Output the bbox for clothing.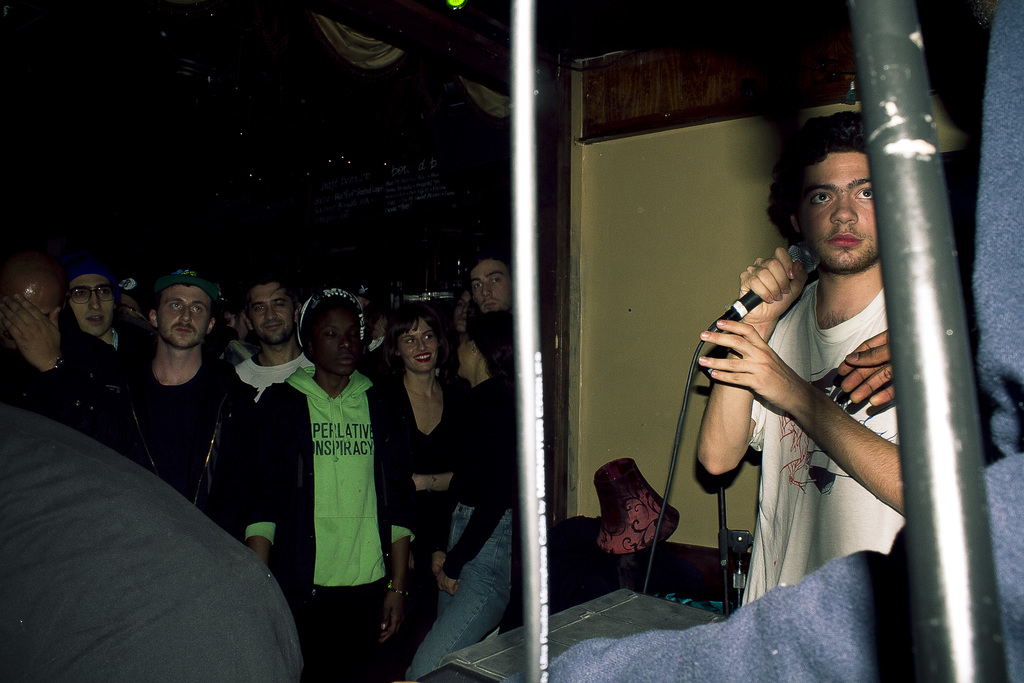
(225, 345, 309, 393).
